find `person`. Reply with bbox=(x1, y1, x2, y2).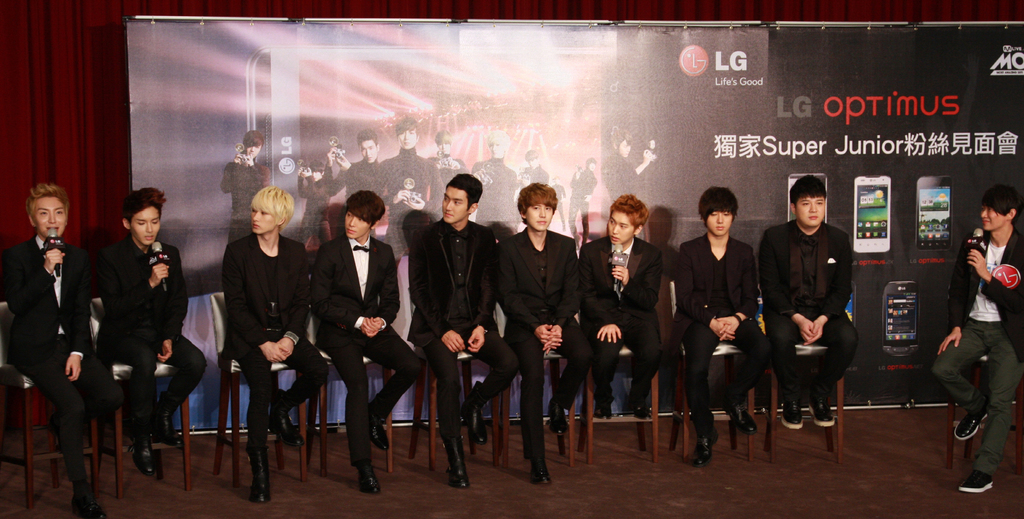
bbox=(301, 190, 423, 497).
